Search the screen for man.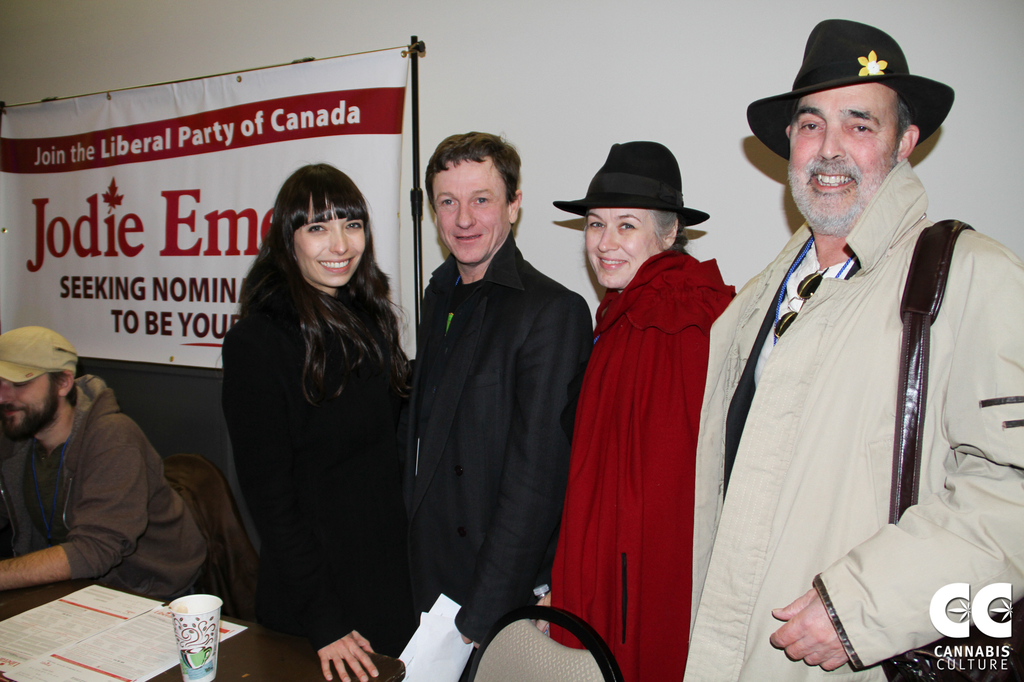
Found at BBox(0, 328, 218, 620).
